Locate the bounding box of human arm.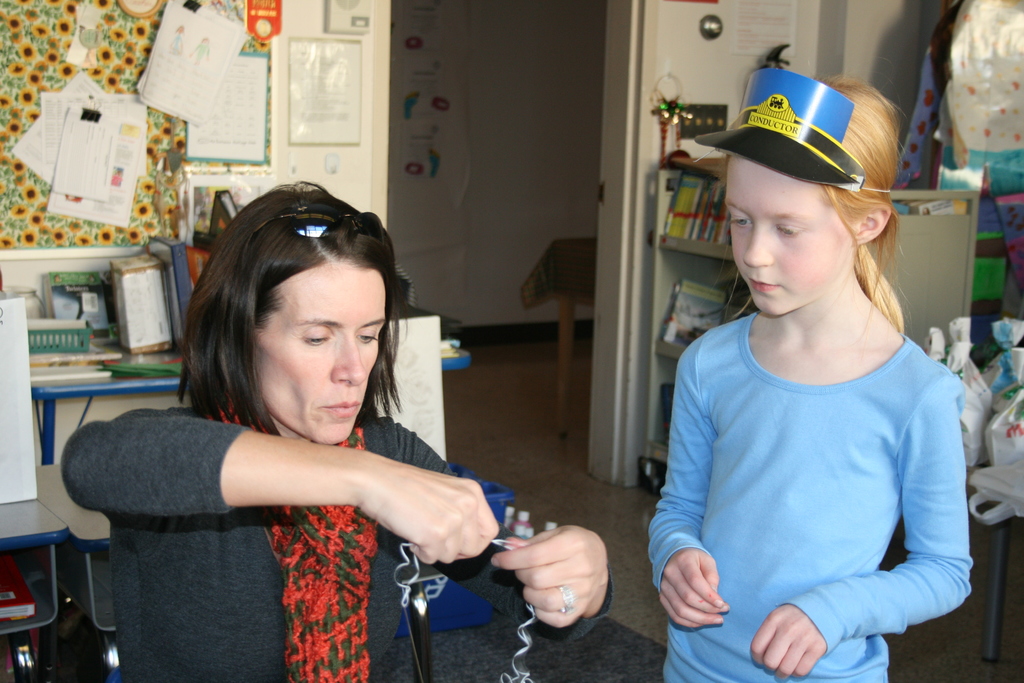
Bounding box: box=[733, 370, 983, 682].
